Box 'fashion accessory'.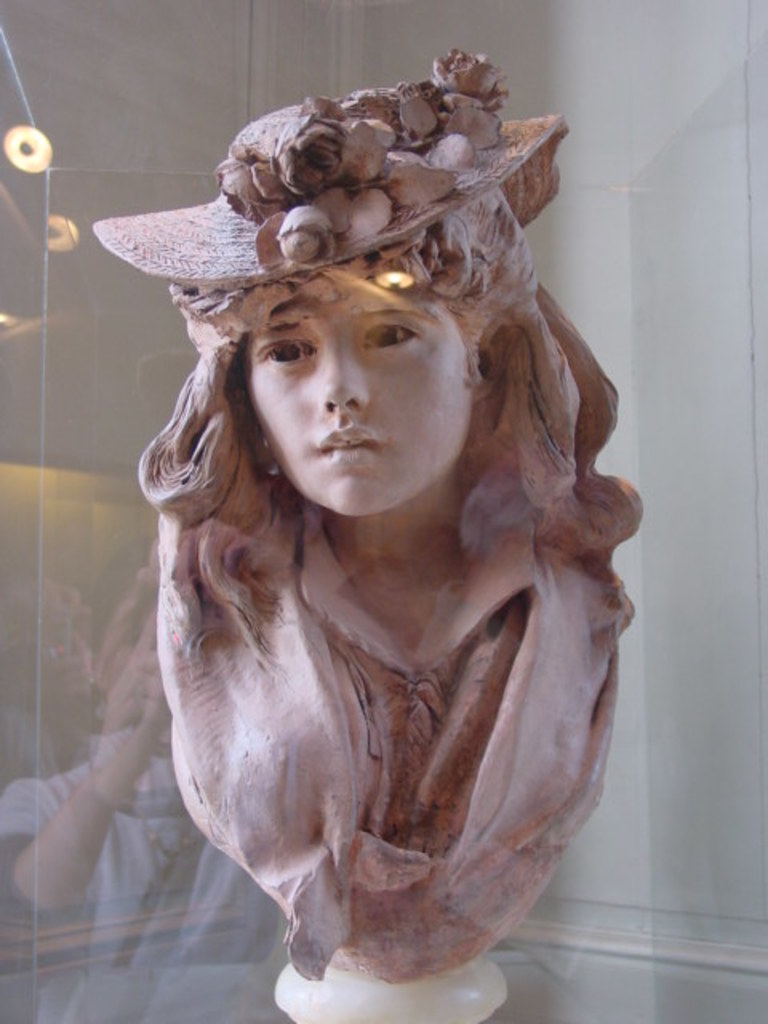
region(90, 46, 568, 291).
